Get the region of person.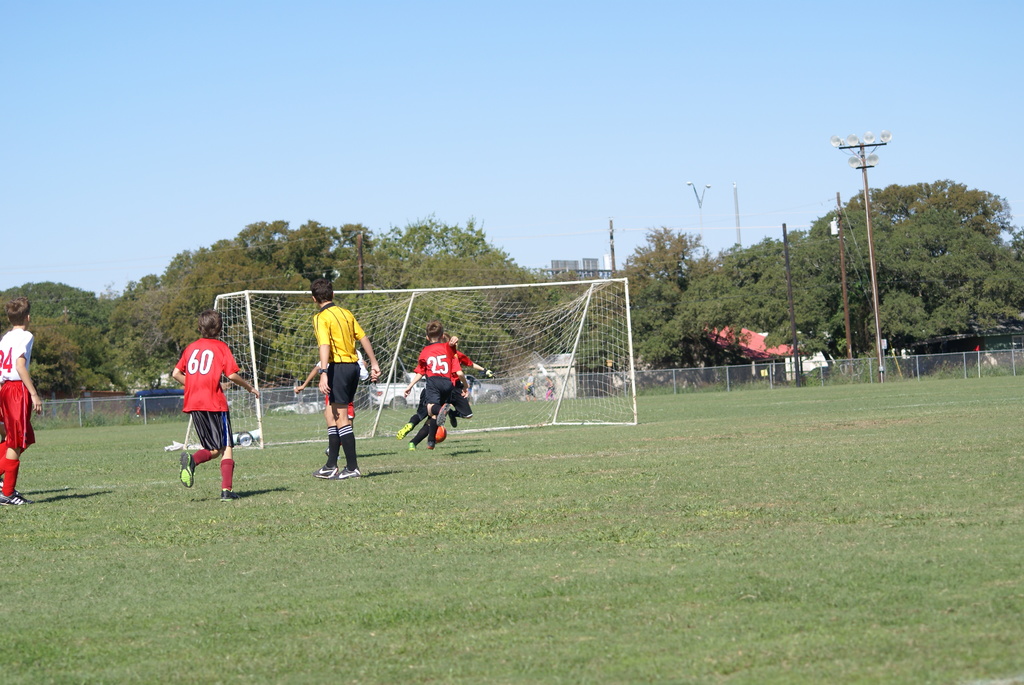
{"x1": 405, "y1": 325, "x2": 493, "y2": 446}.
